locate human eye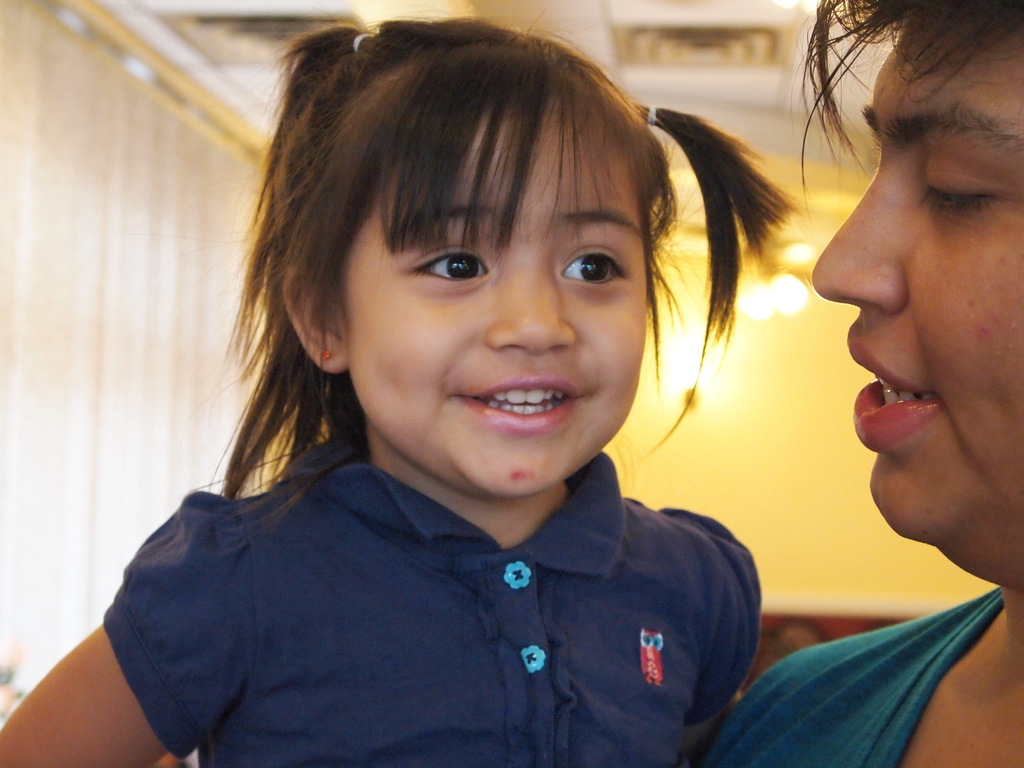
bbox=(404, 238, 493, 285)
